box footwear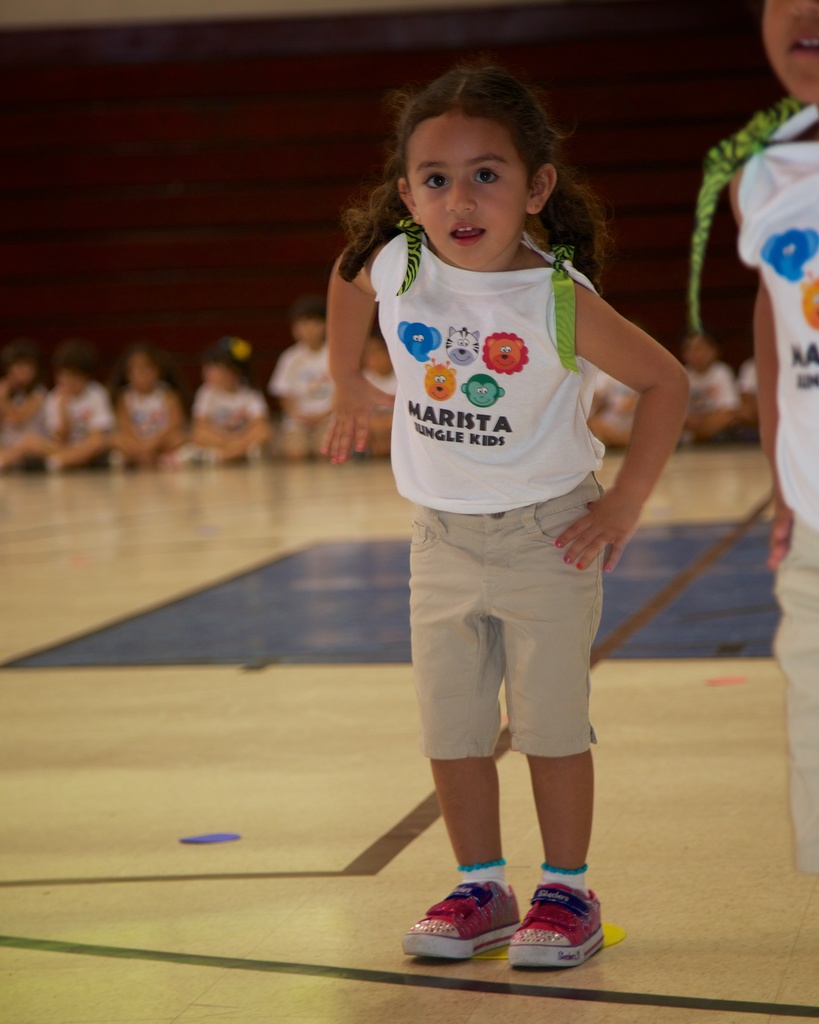
[x1=510, y1=884, x2=601, y2=975]
